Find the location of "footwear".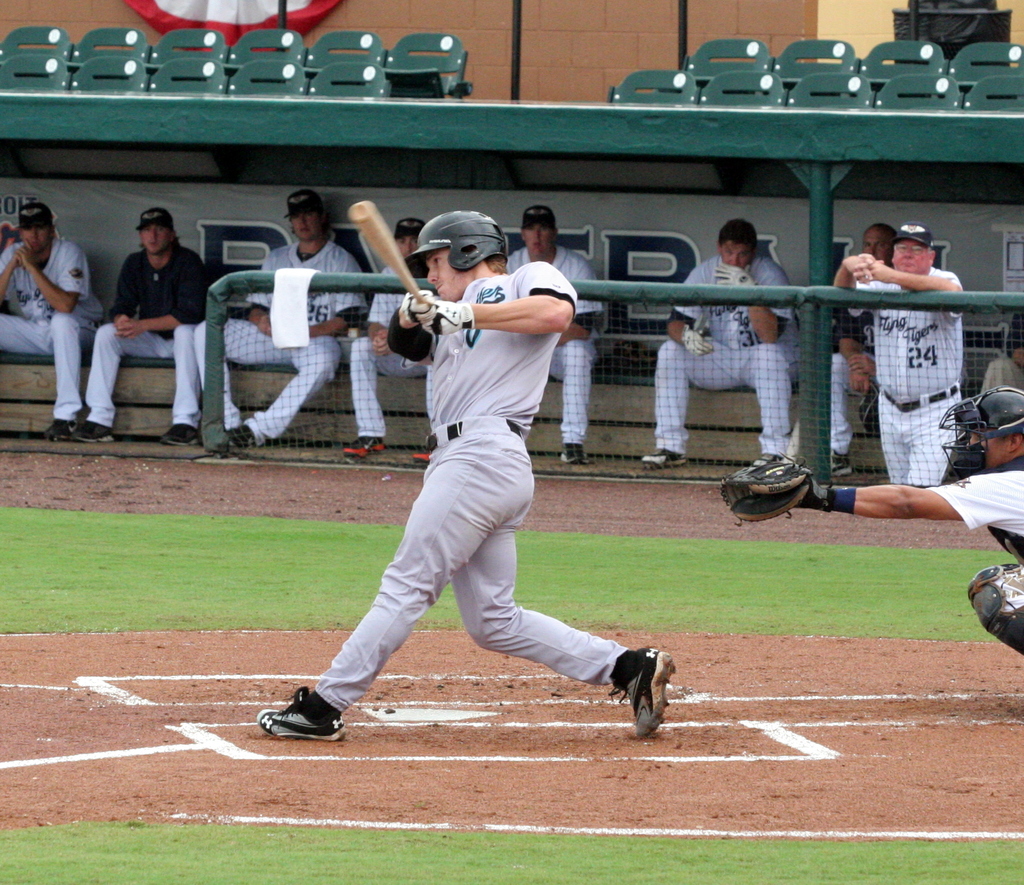
Location: box(559, 446, 594, 467).
